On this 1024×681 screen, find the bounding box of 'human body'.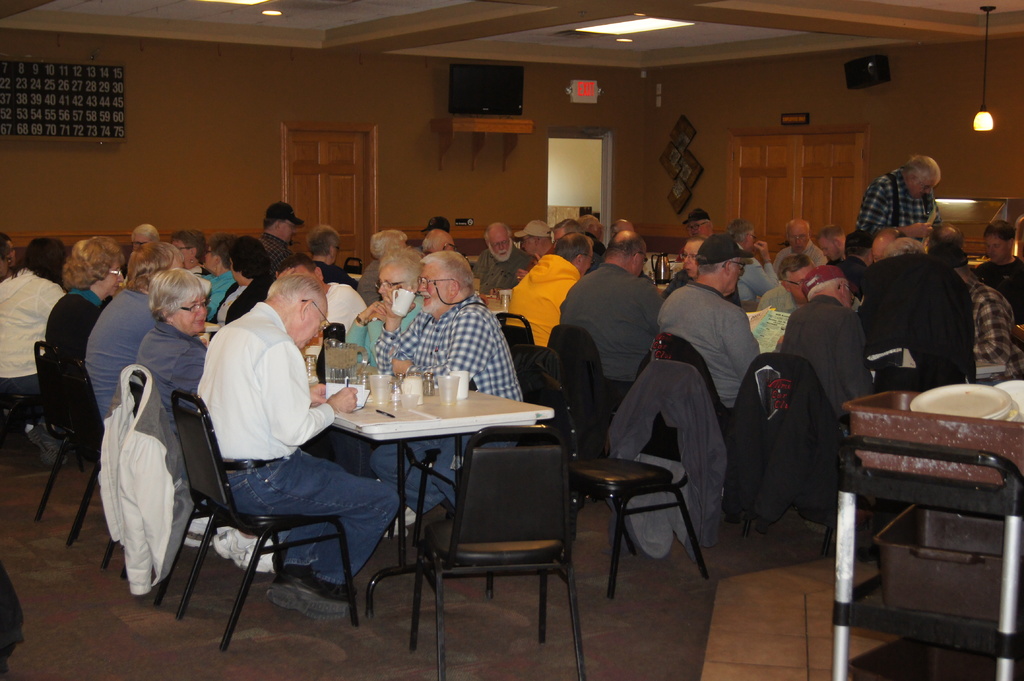
Bounding box: x1=655 y1=233 x2=759 y2=419.
